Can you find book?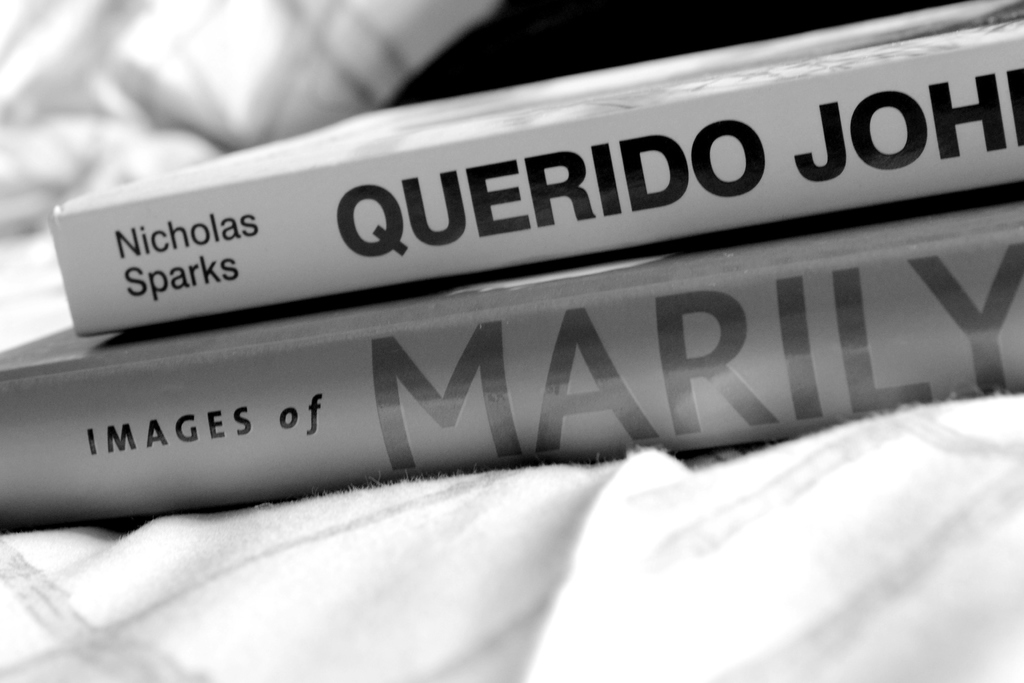
Yes, bounding box: detection(0, 186, 1023, 537).
